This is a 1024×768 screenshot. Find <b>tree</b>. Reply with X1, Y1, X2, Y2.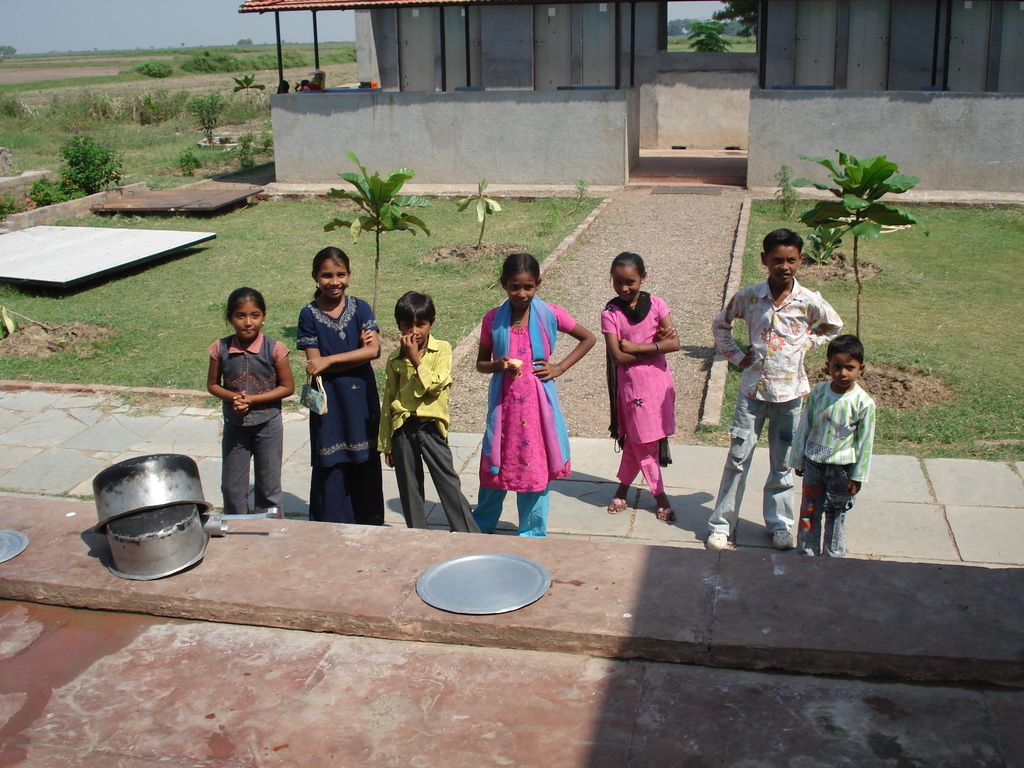
708, 0, 762, 38.
